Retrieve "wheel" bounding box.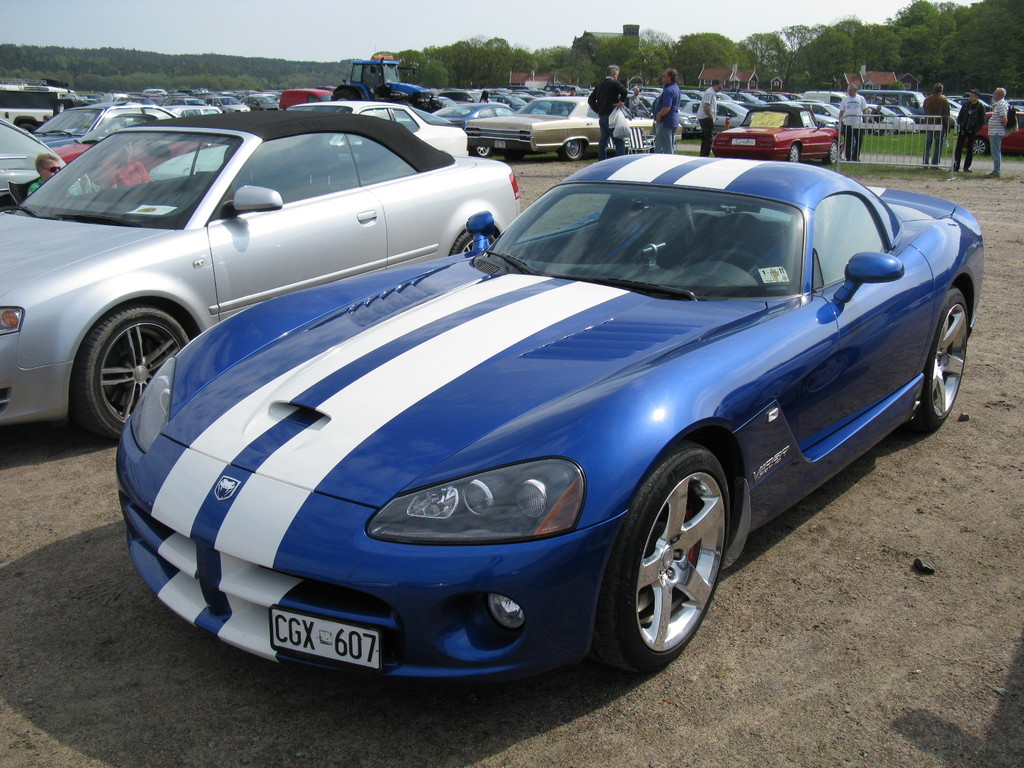
Bounding box: box(916, 283, 975, 433).
